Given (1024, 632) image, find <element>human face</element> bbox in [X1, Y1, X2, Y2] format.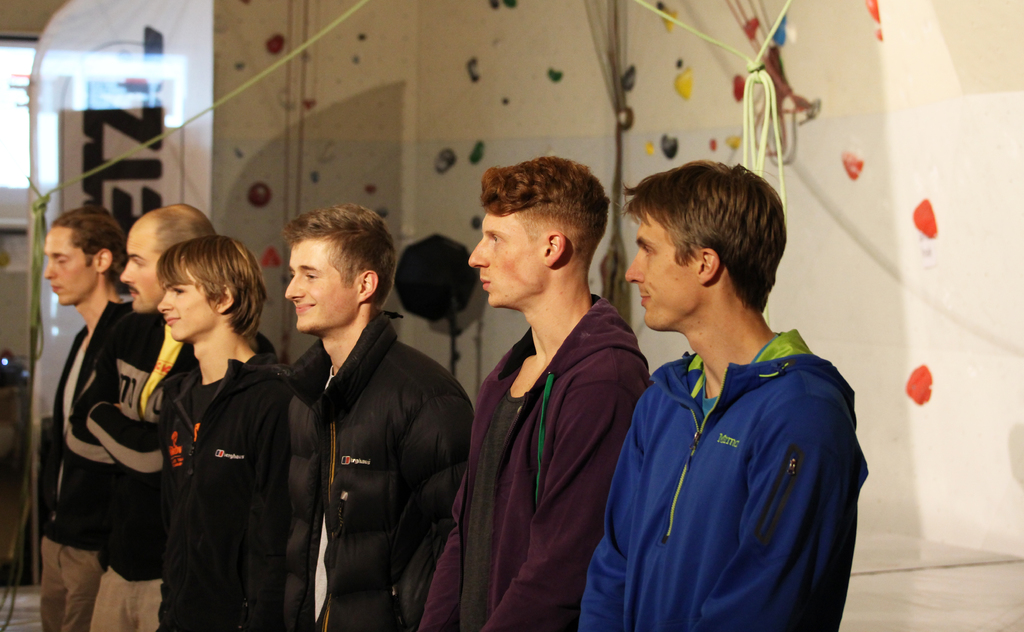
[469, 209, 542, 308].
